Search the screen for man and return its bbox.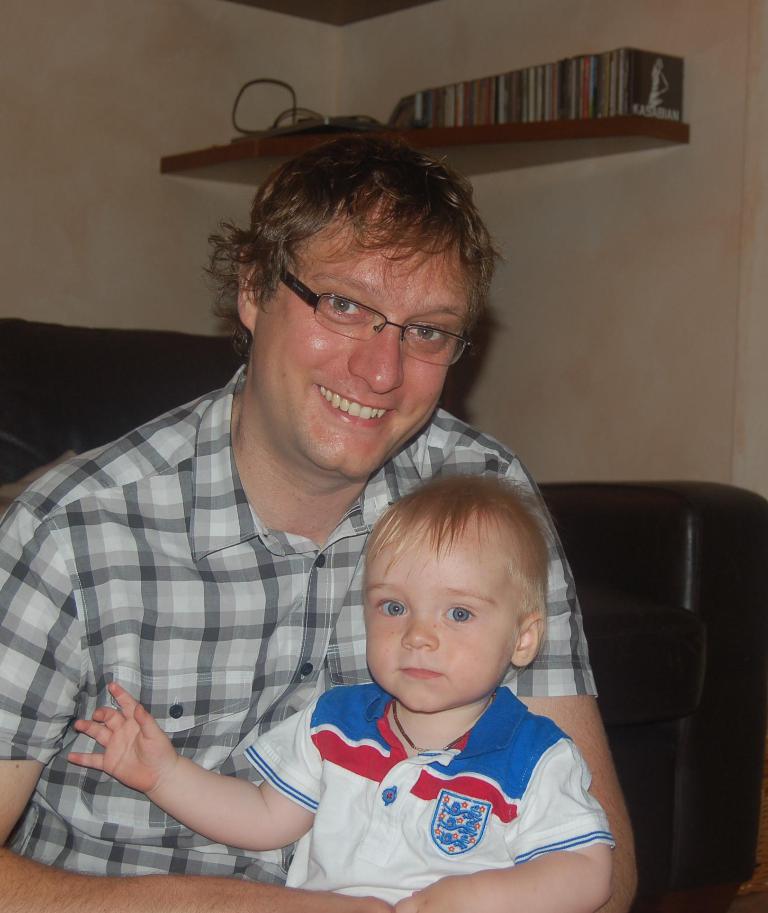
Found: 0, 124, 649, 912.
